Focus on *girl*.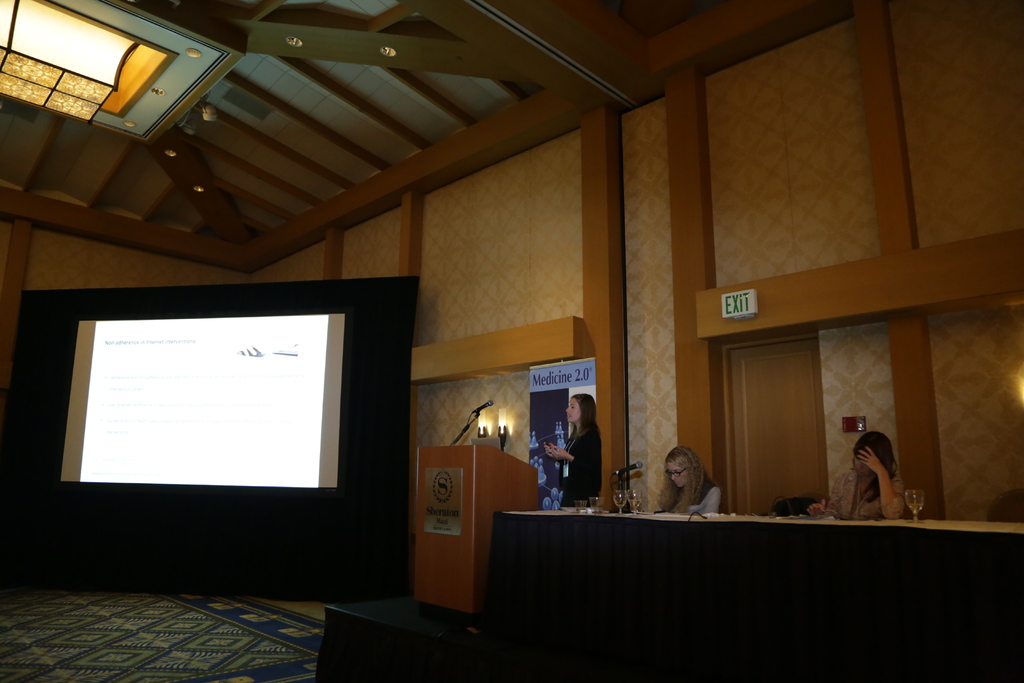
Focused at left=546, top=394, right=602, bottom=508.
